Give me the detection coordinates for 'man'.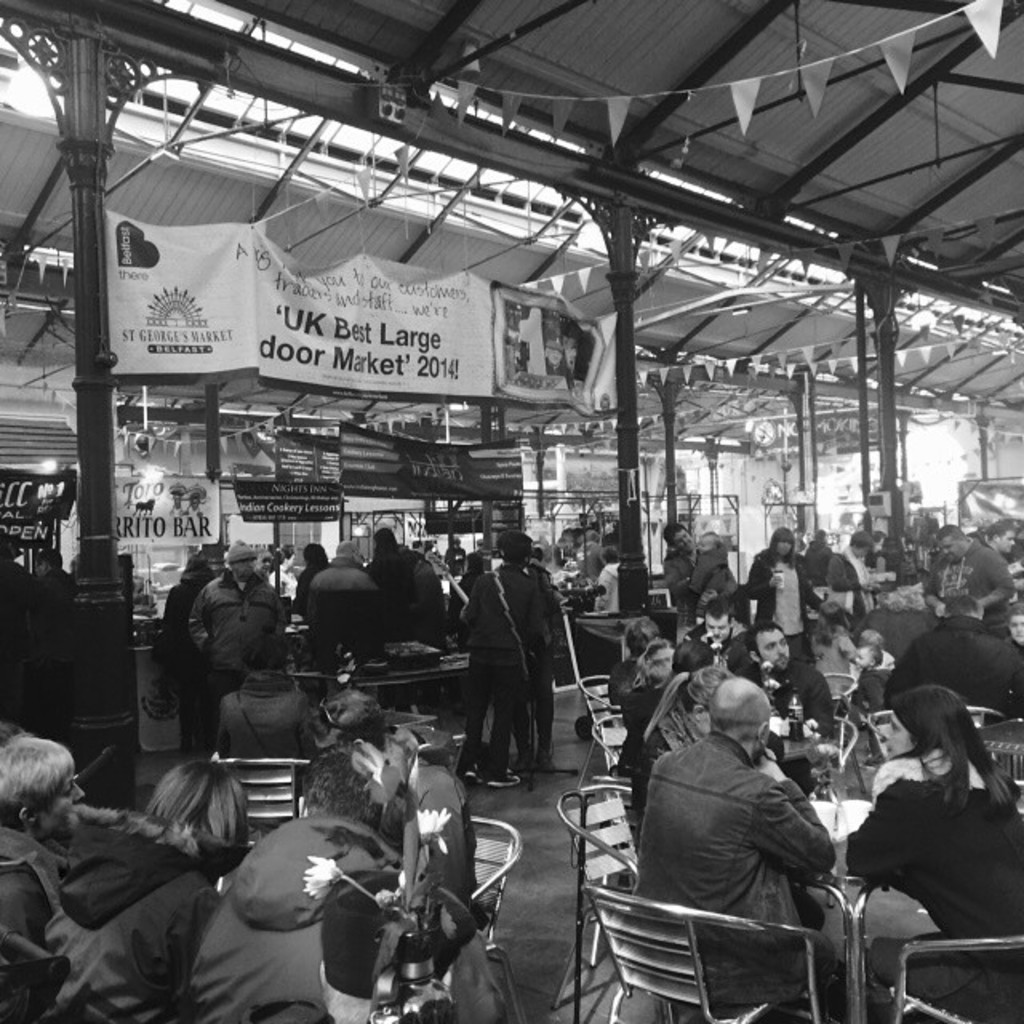
[626, 656, 862, 1005].
